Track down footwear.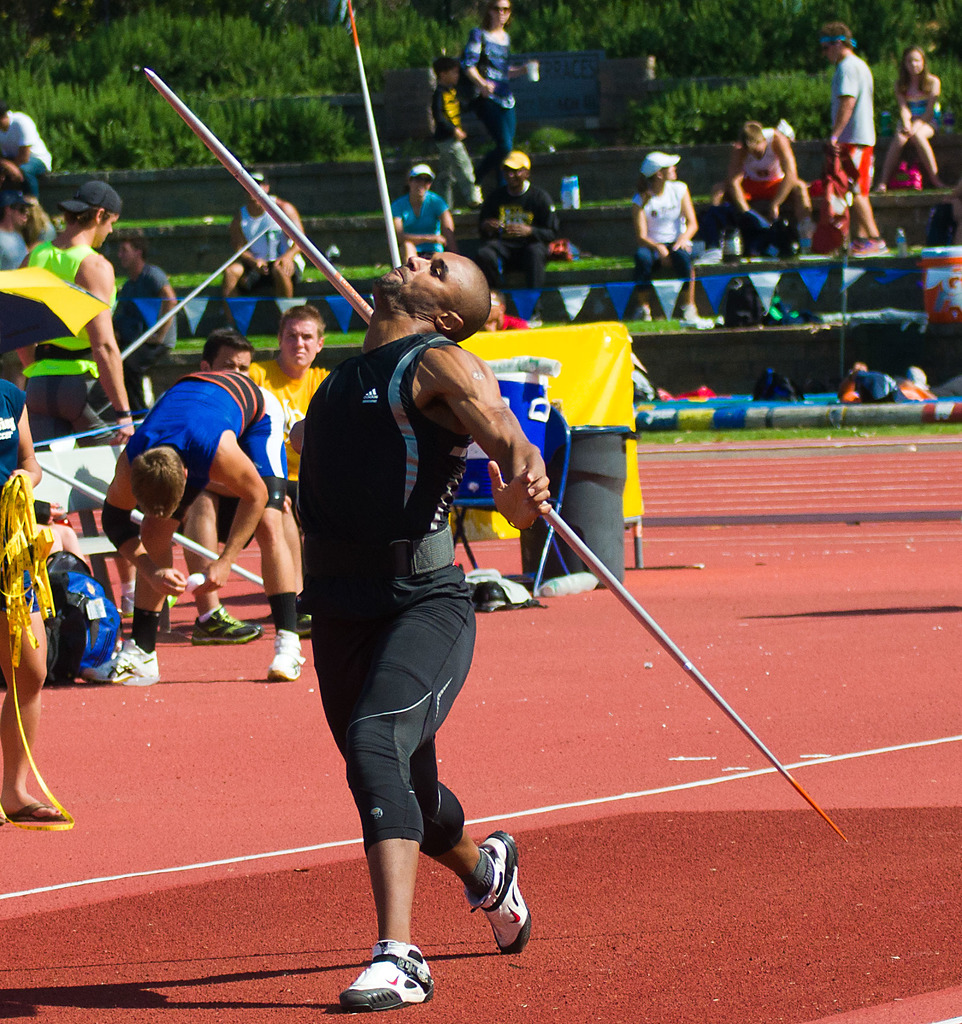
Tracked to 191, 603, 256, 641.
